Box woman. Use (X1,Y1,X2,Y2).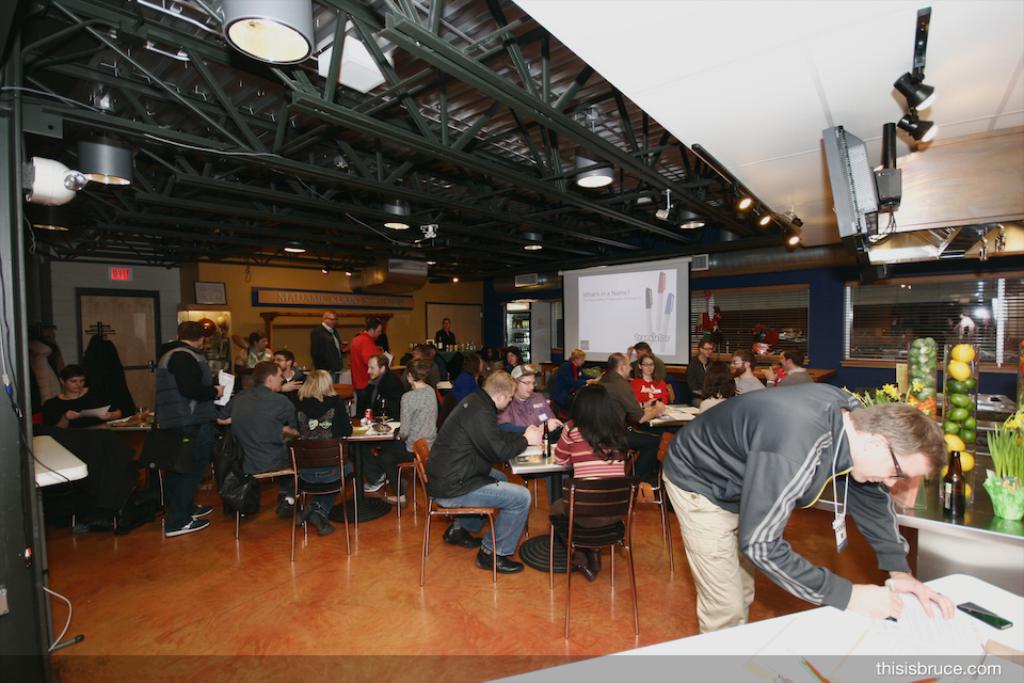
(554,382,628,583).
